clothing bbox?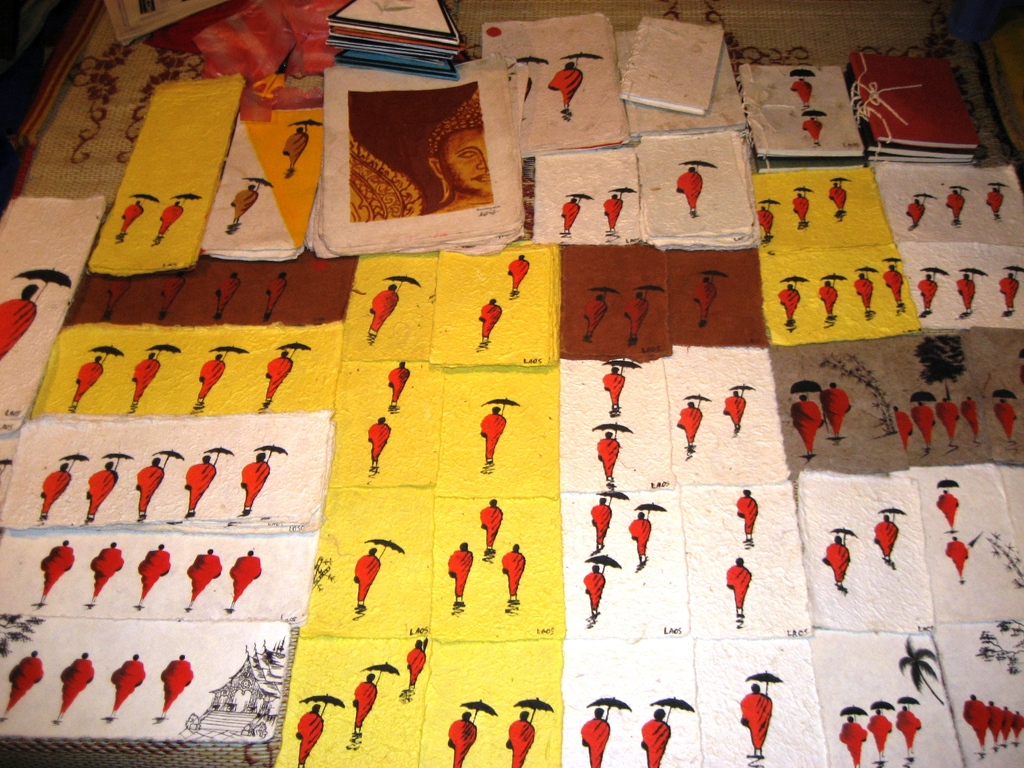
552:67:576:121
